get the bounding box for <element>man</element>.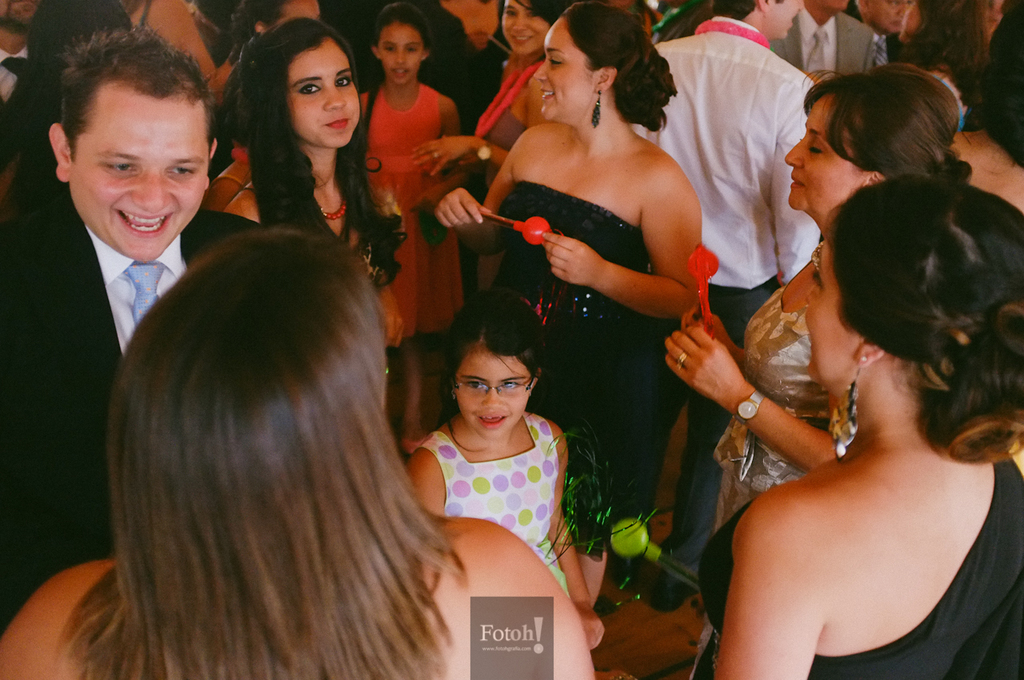
left=30, top=95, right=241, bottom=617.
